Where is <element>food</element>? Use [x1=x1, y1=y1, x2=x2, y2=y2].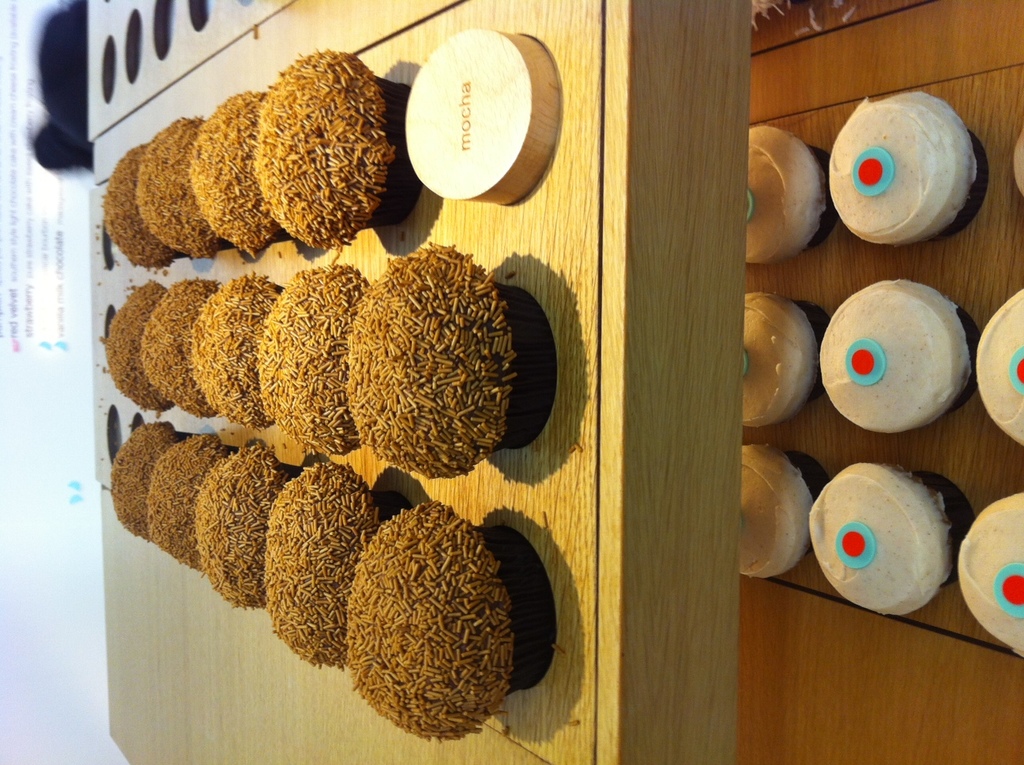
[x1=977, y1=285, x2=1023, y2=445].
